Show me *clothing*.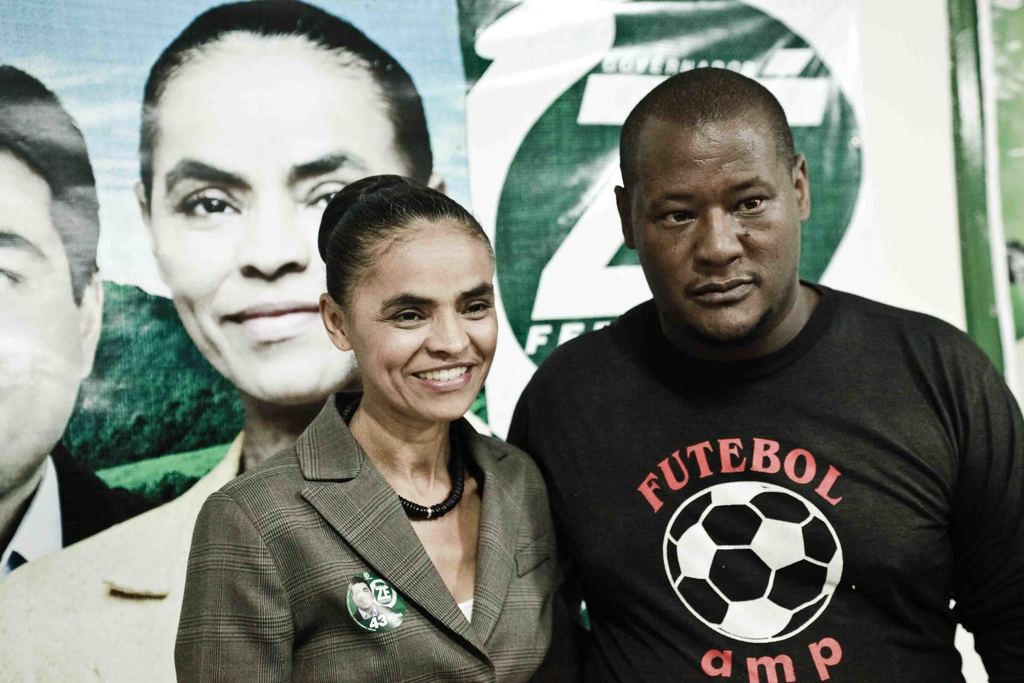
*clothing* is here: rect(496, 254, 956, 682).
